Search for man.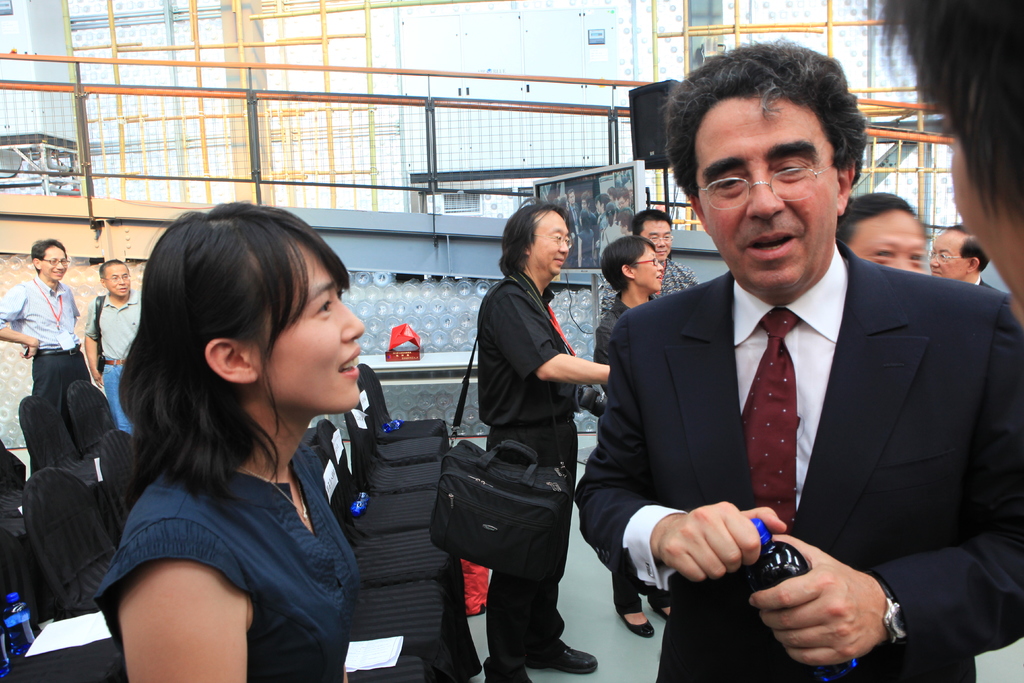
Found at bbox=(86, 256, 138, 432).
